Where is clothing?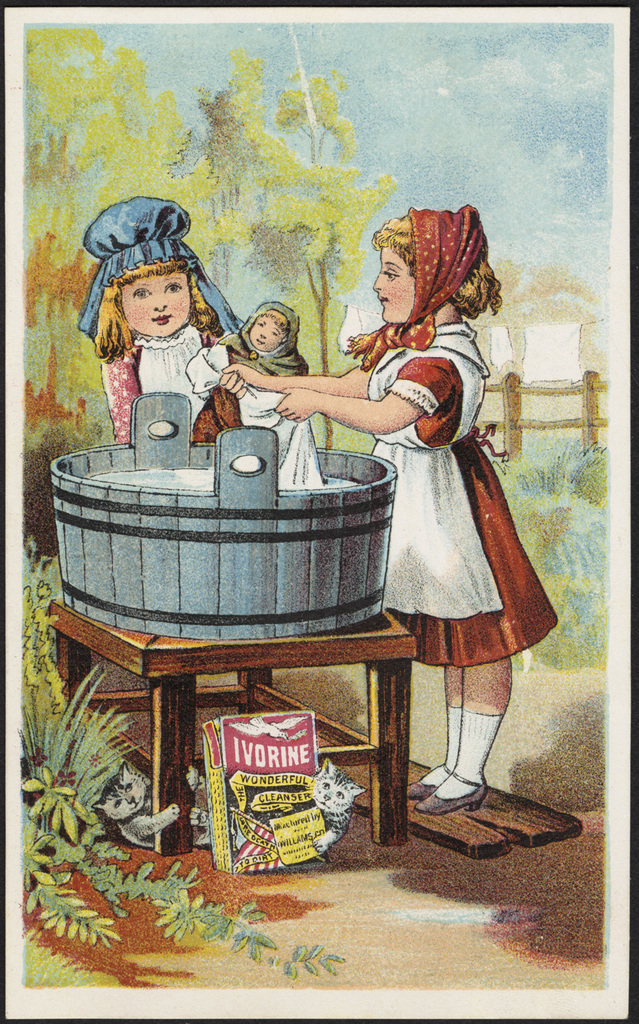
BBox(325, 276, 539, 672).
